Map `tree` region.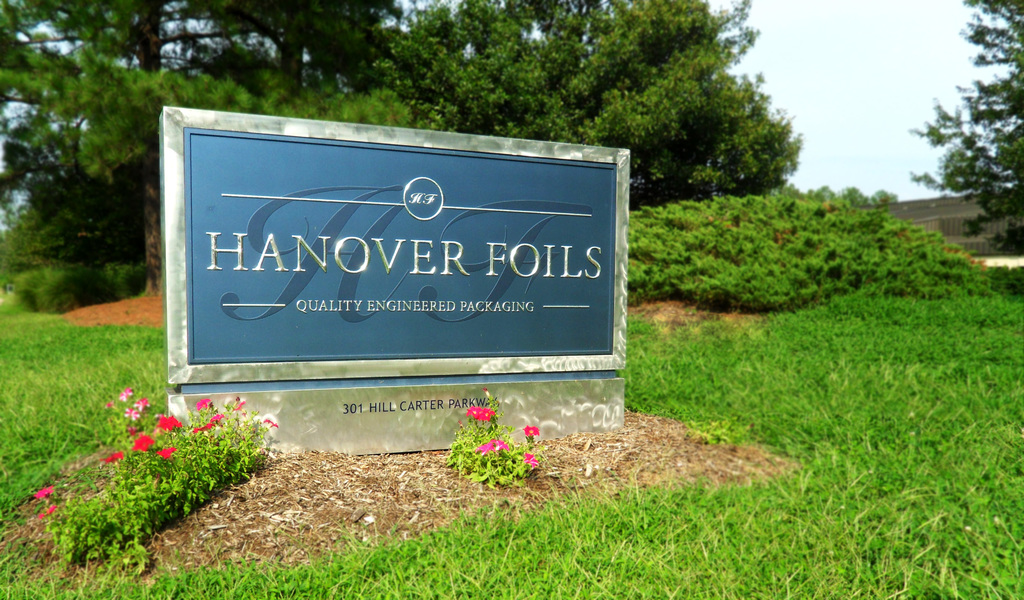
Mapped to box=[840, 182, 870, 209].
